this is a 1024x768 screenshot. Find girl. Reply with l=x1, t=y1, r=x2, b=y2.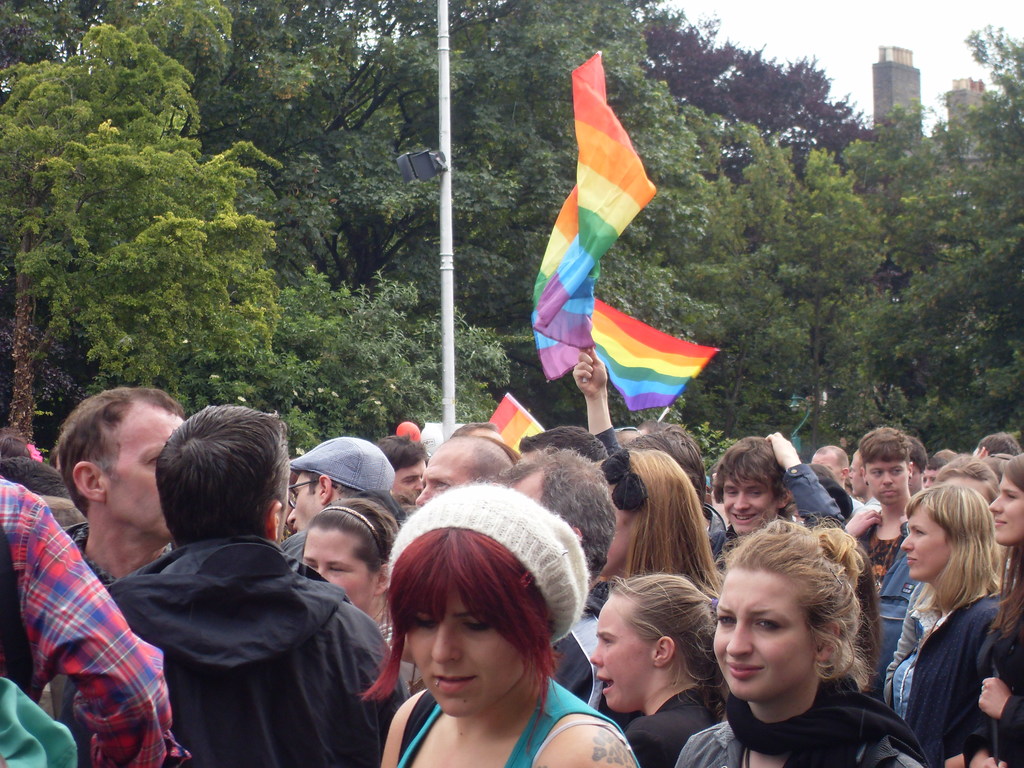
l=977, t=449, r=1023, b=767.
